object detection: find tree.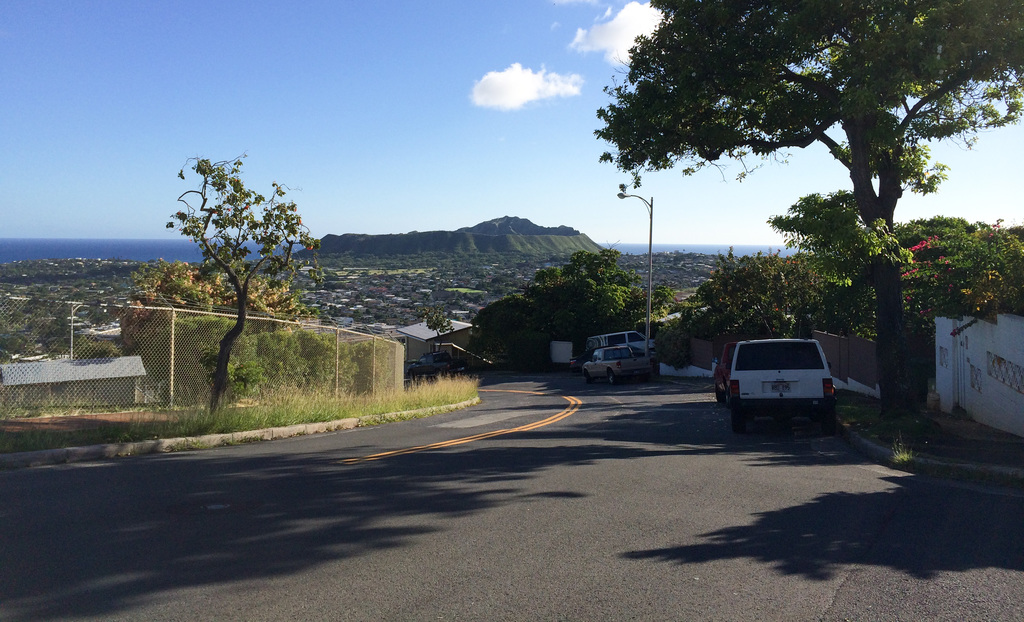
region(159, 134, 311, 410).
